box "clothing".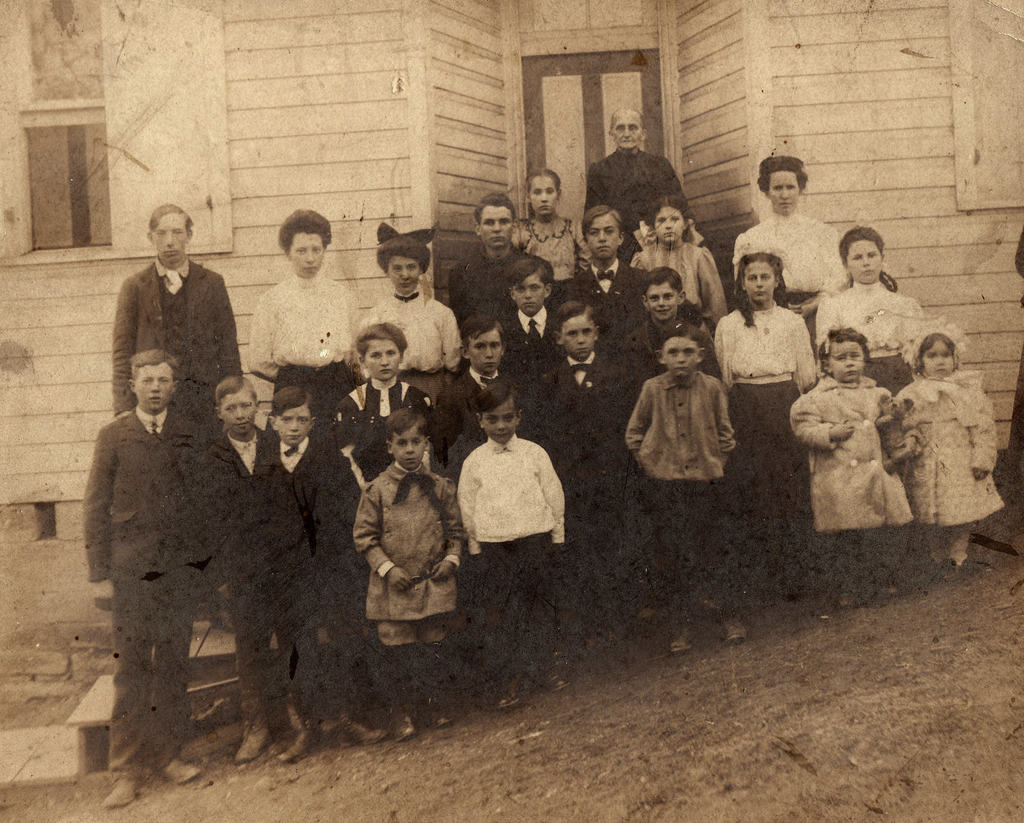
bbox(350, 478, 461, 689).
